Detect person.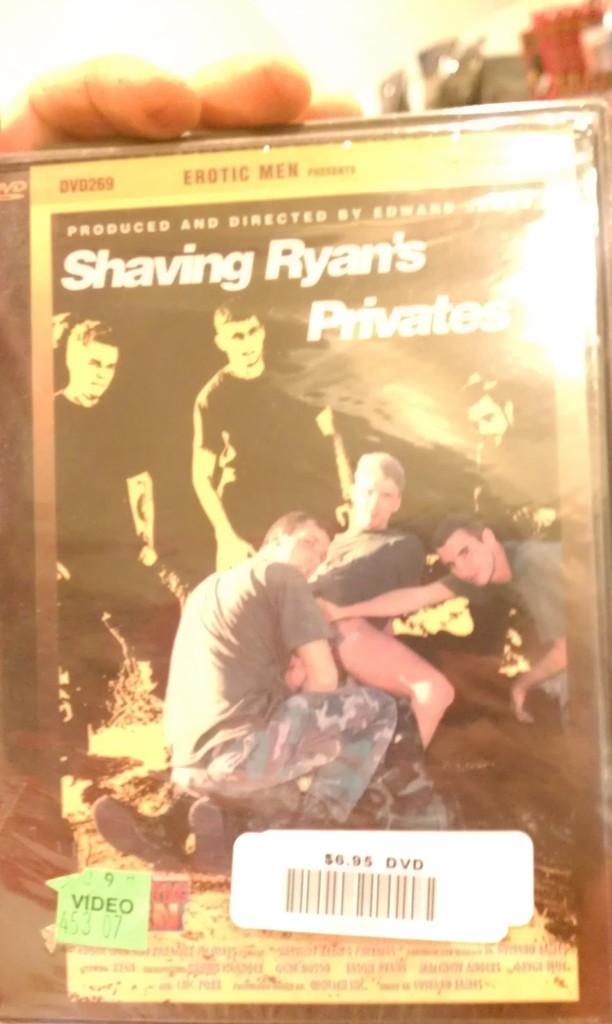
Detected at {"left": 90, "top": 445, "right": 423, "bottom": 863}.
